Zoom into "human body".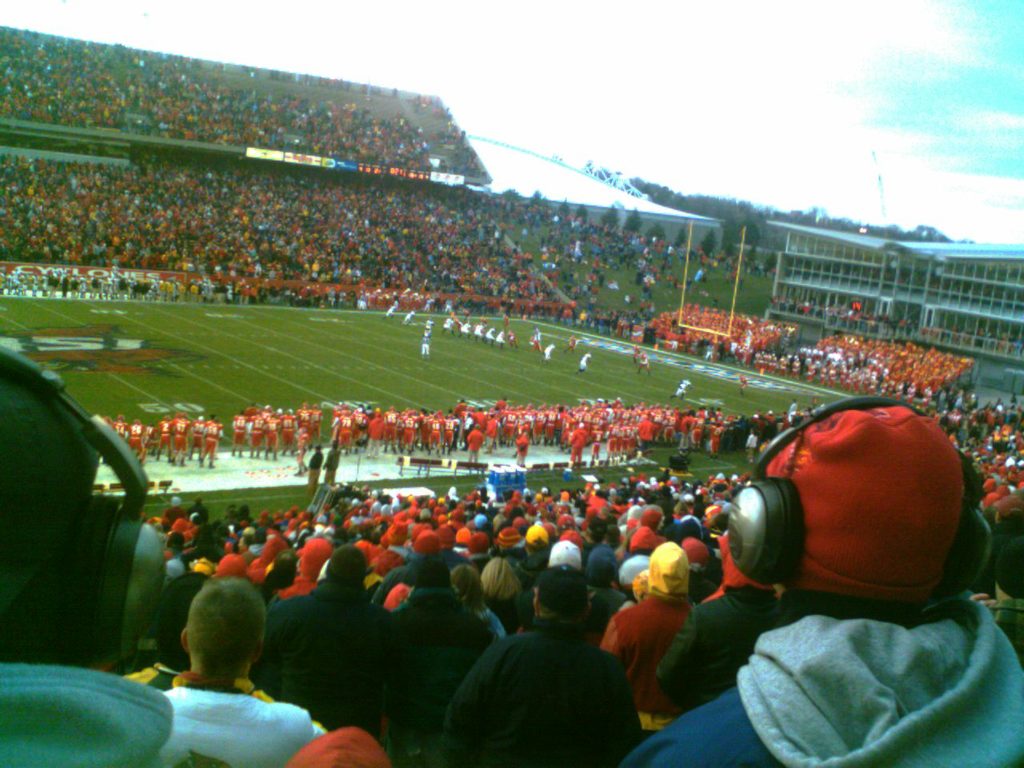
Zoom target: [x1=134, y1=584, x2=302, y2=759].
